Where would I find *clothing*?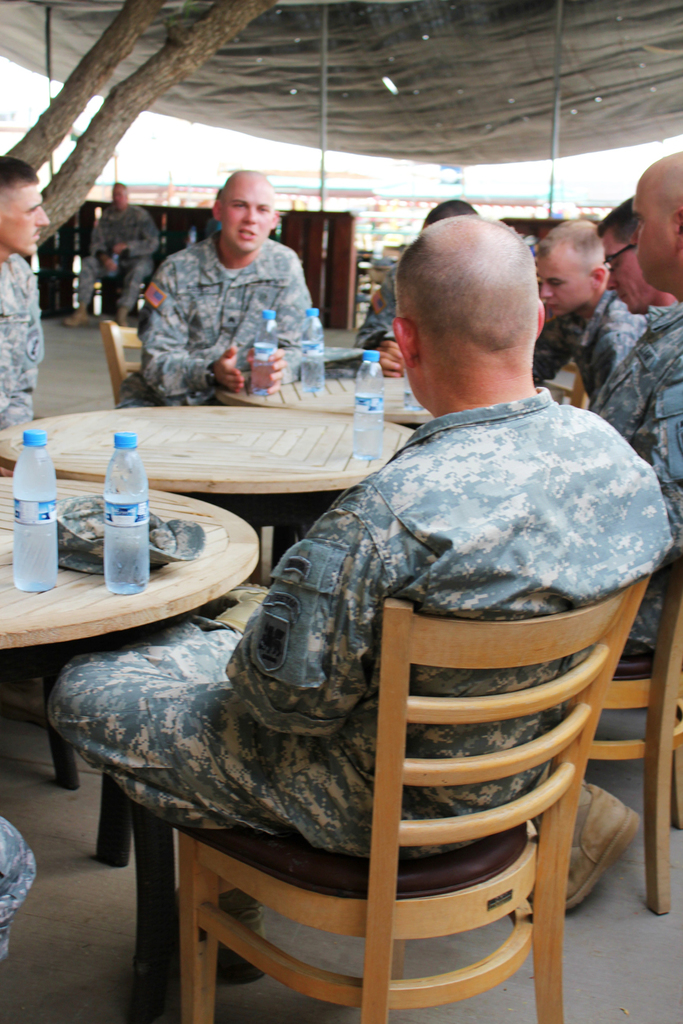
At [left=529, top=289, right=644, bottom=403].
